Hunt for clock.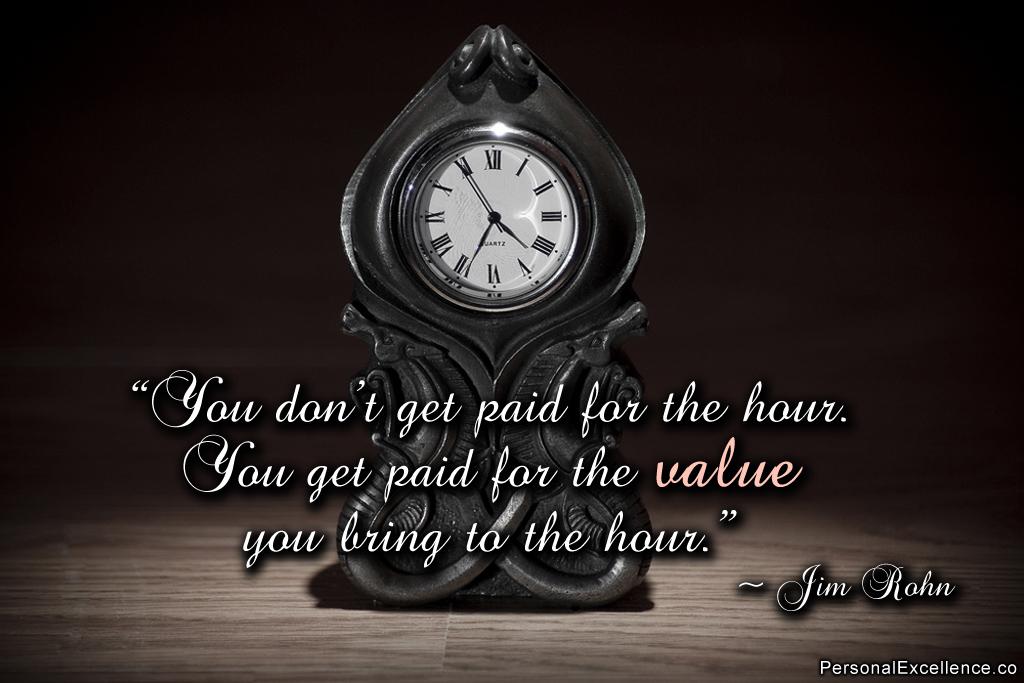
Hunted down at 385,136,589,320.
